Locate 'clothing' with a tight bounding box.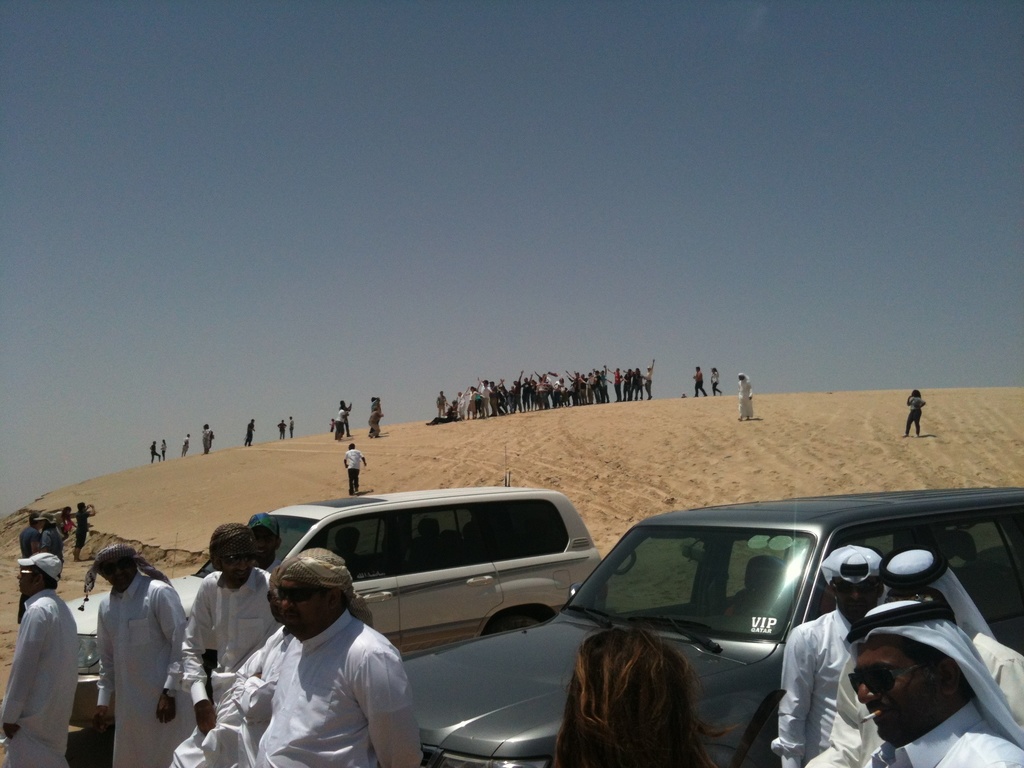
pyautogui.locateOnScreen(792, 694, 1023, 767).
